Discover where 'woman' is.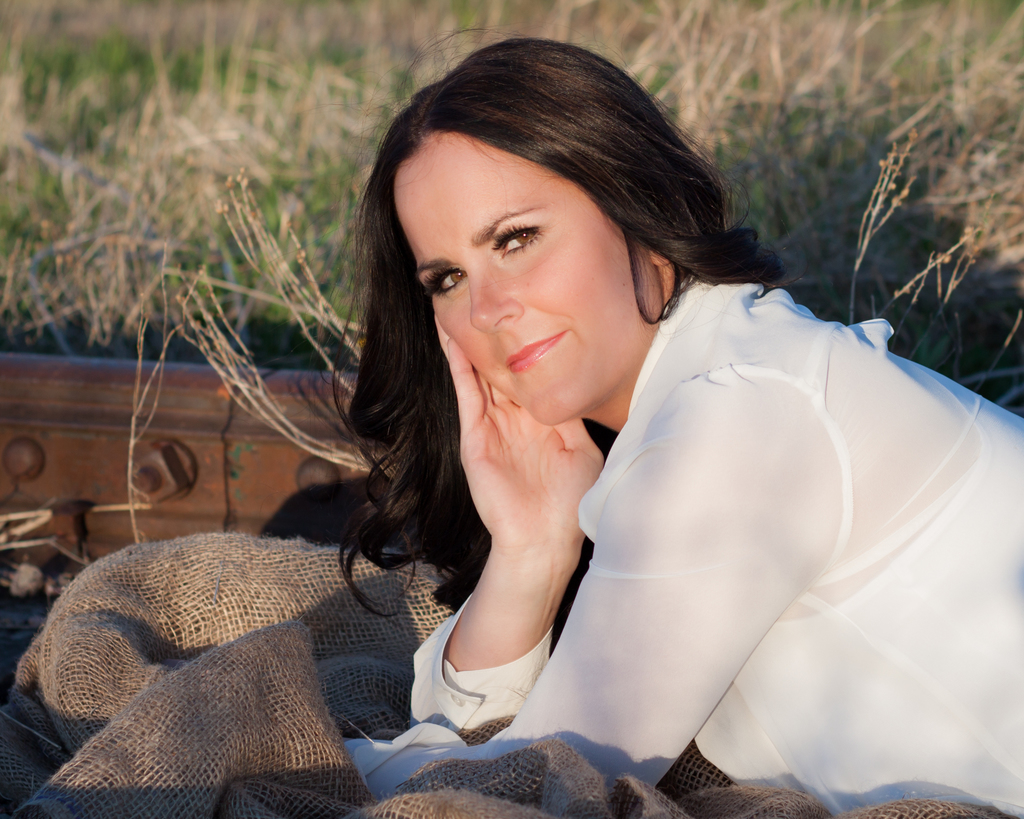
Discovered at box(316, 22, 1023, 818).
